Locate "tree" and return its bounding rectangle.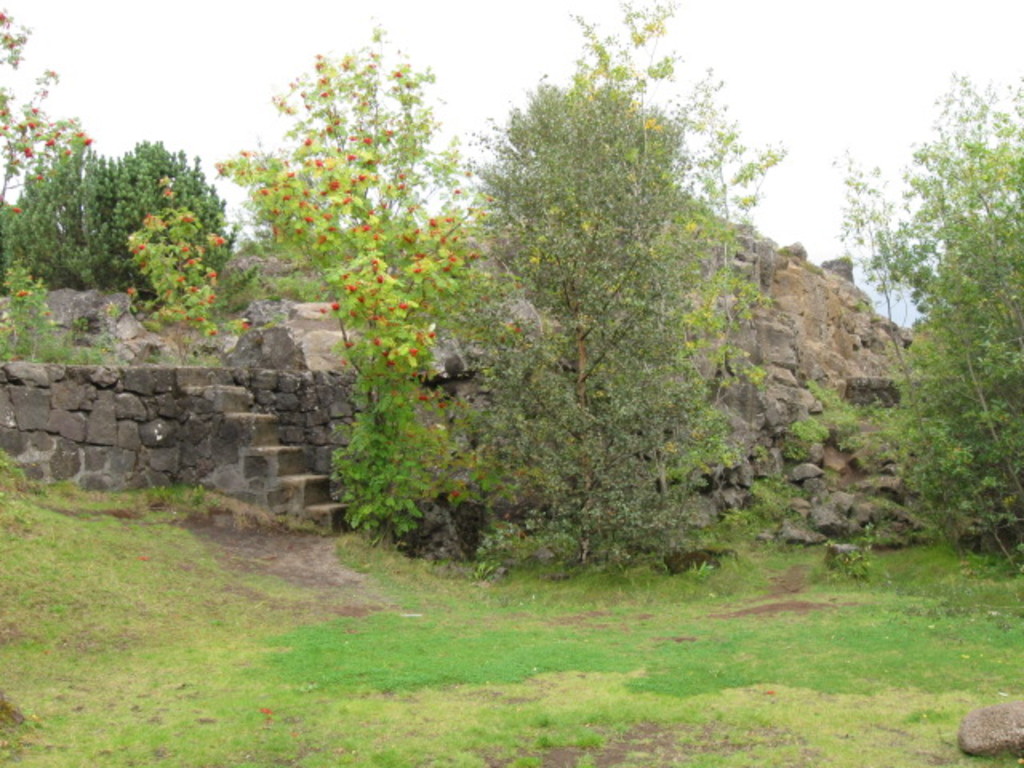
(x1=821, y1=66, x2=1022, y2=579).
